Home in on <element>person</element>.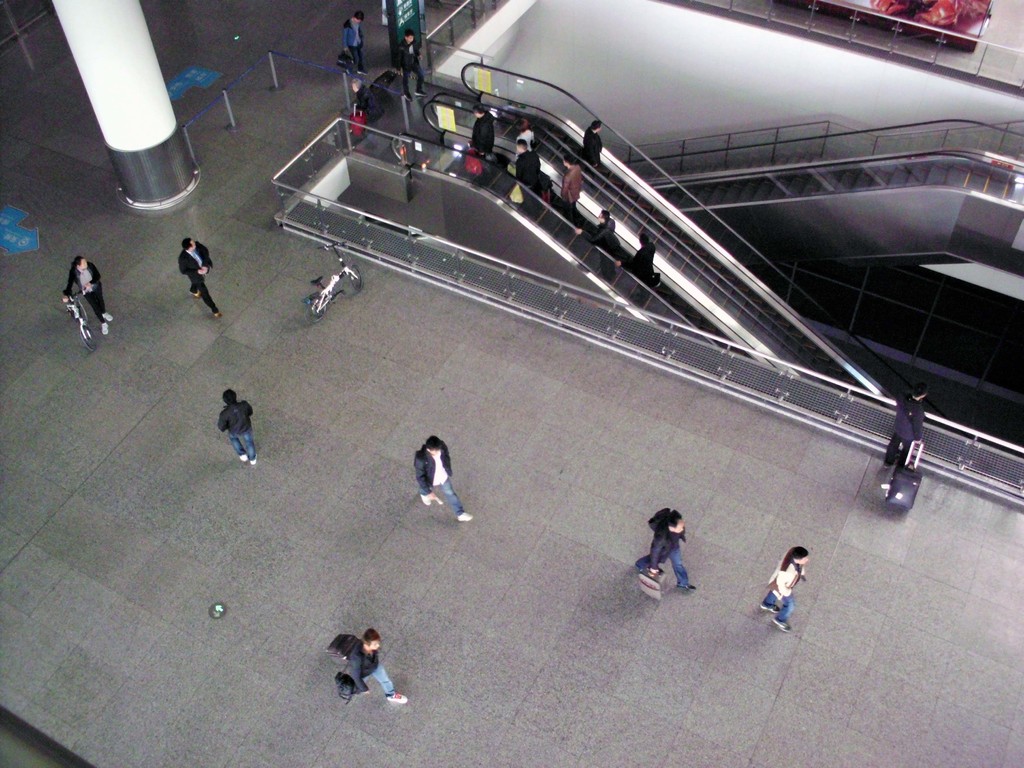
Homed in at x1=581 y1=118 x2=602 y2=168.
